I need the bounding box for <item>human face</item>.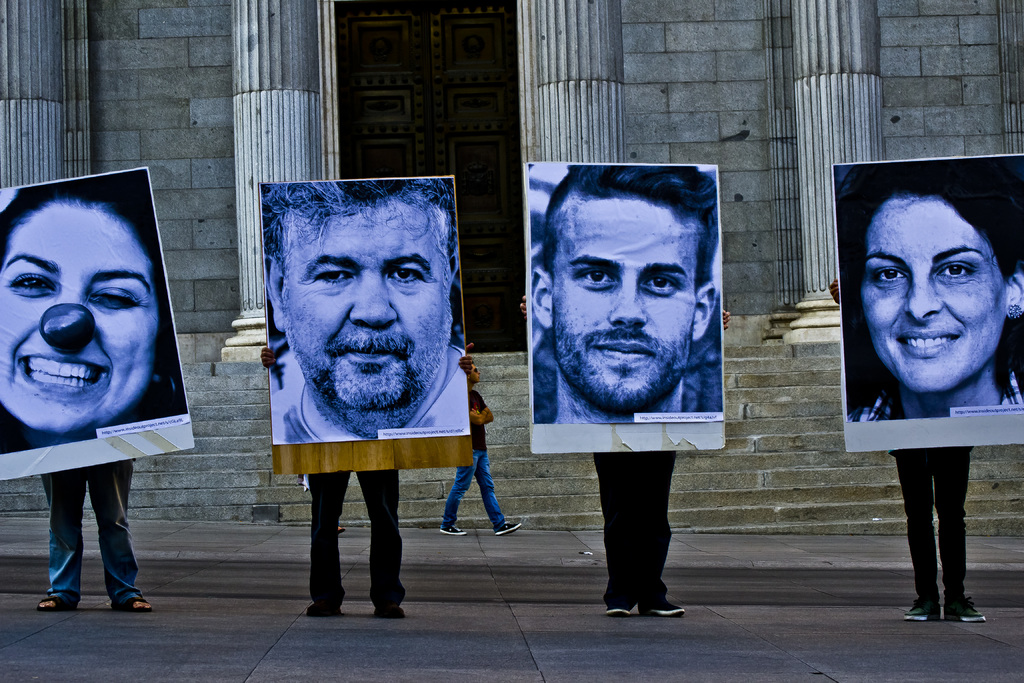
Here it is: <region>865, 199, 1007, 388</region>.
